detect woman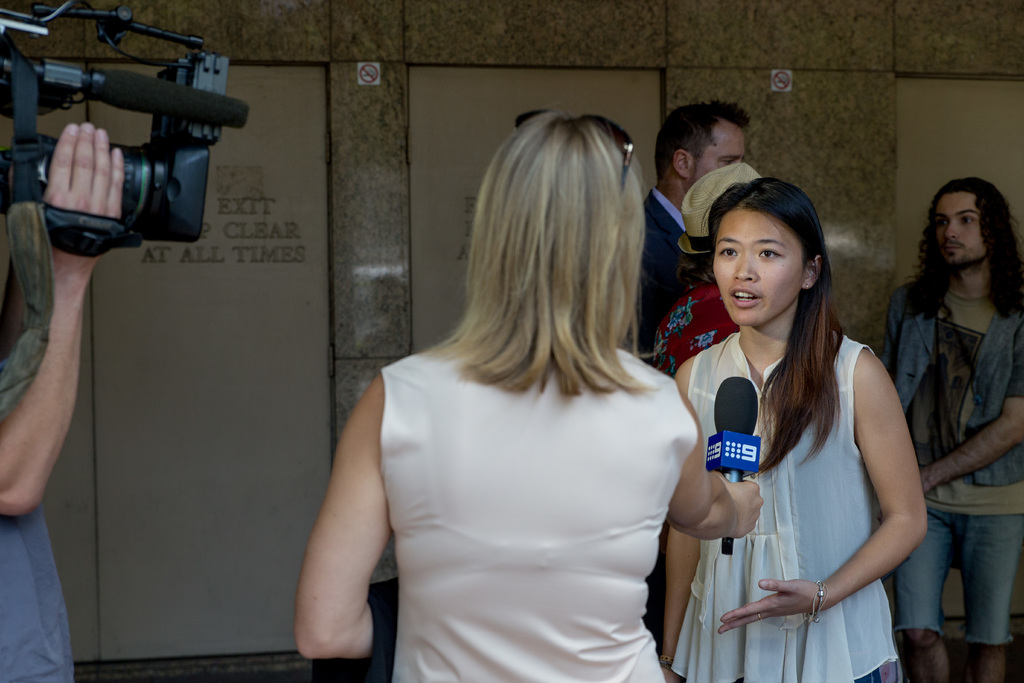
295:104:710:682
